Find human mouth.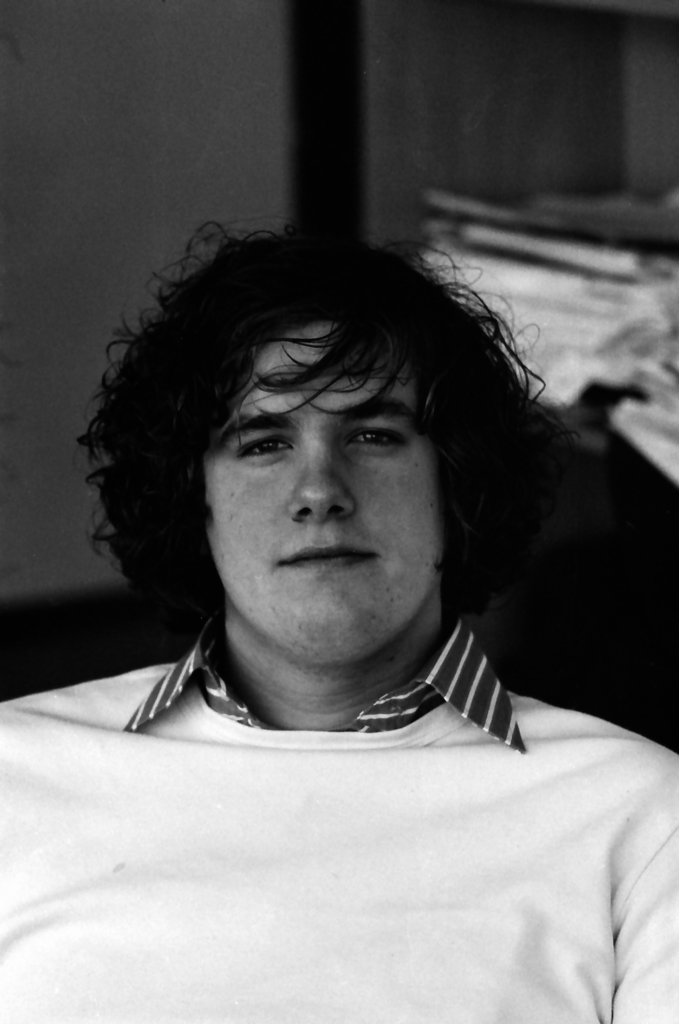
box(278, 544, 374, 572).
